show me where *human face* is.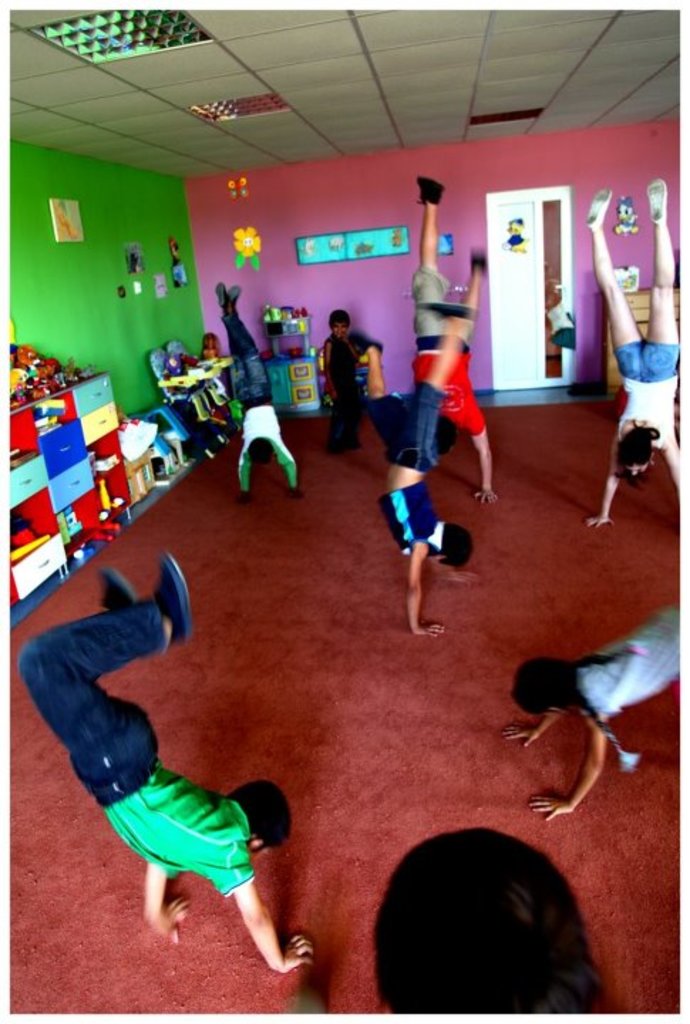
*human face* is at x1=626, y1=462, x2=647, y2=476.
